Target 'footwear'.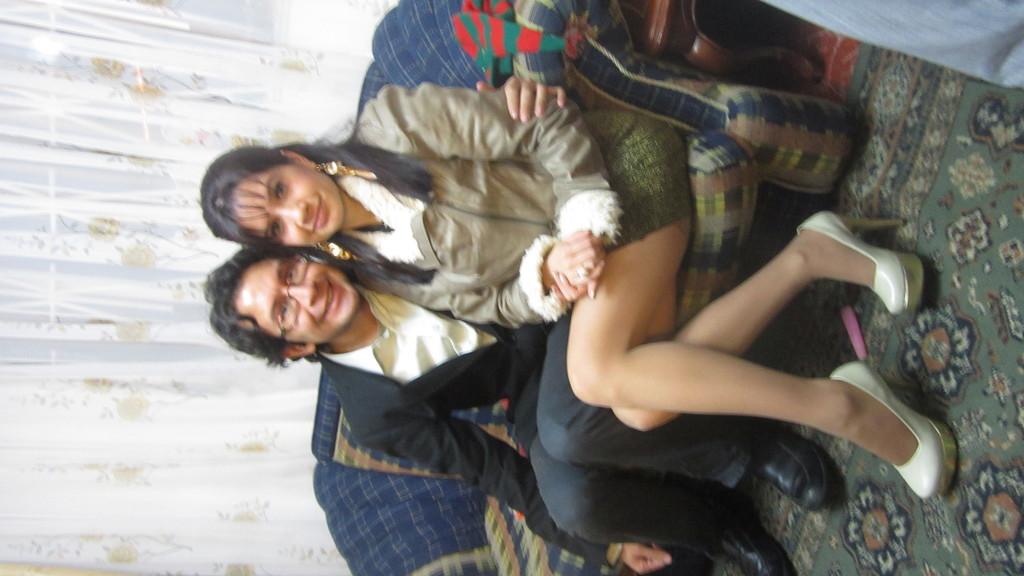
Target region: 795 212 922 313.
